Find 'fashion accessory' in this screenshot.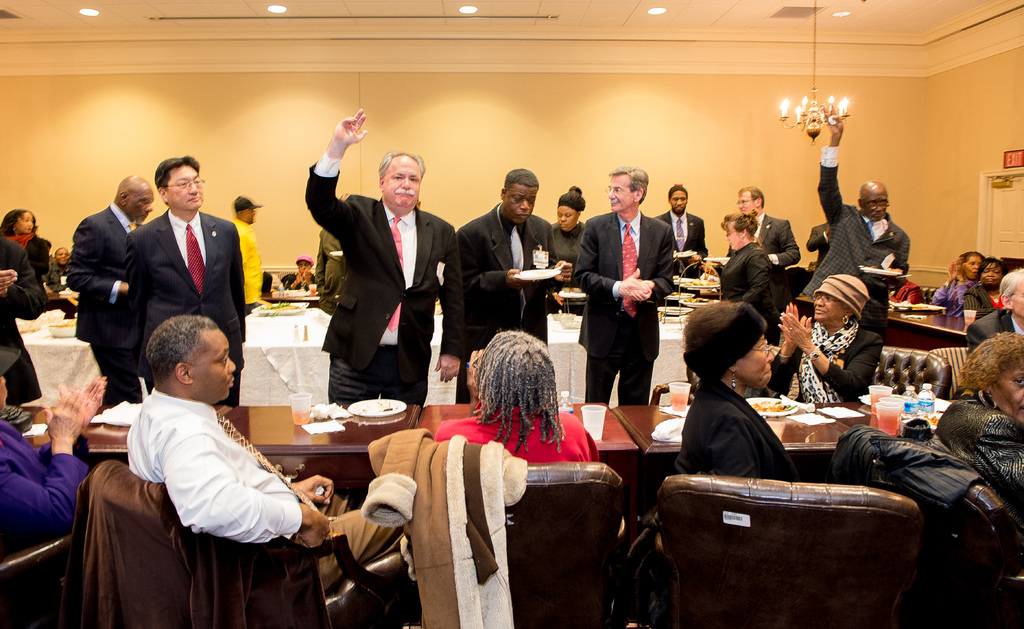
The bounding box for 'fashion accessory' is (216,404,323,516).
